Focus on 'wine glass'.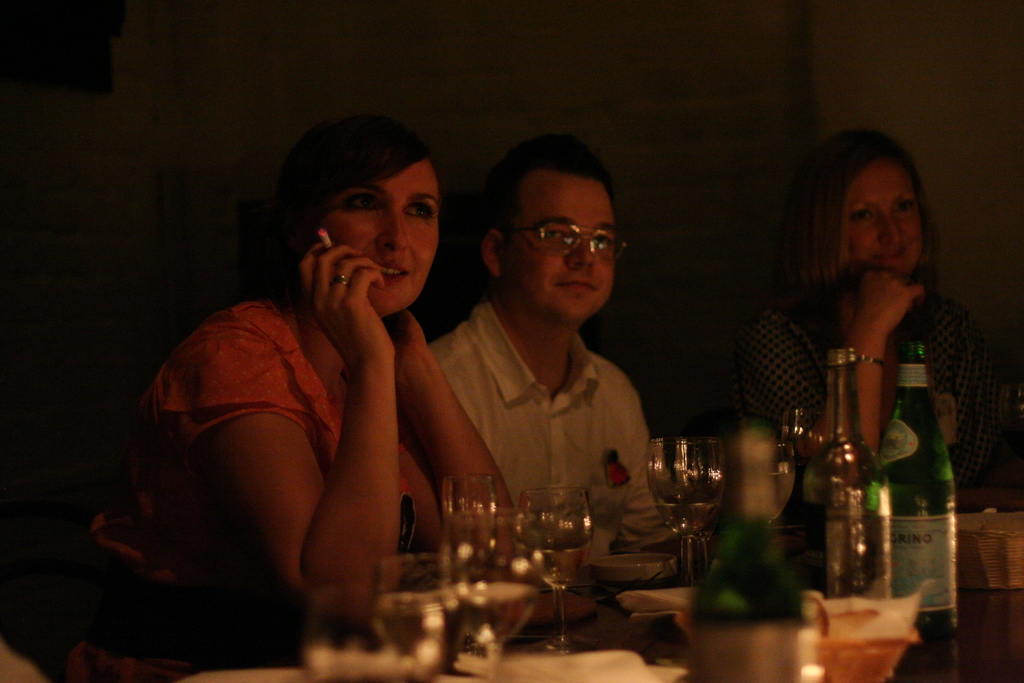
Focused at Rect(516, 484, 597, 649).
